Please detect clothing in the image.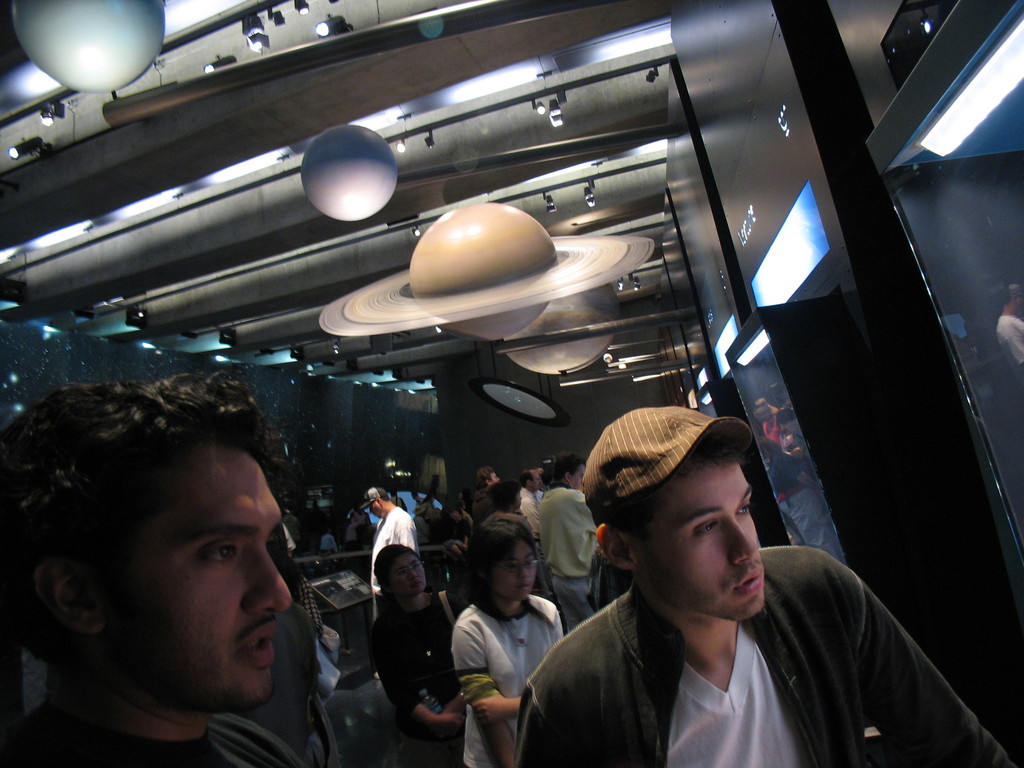
crop(363, 589, 486, 740).
